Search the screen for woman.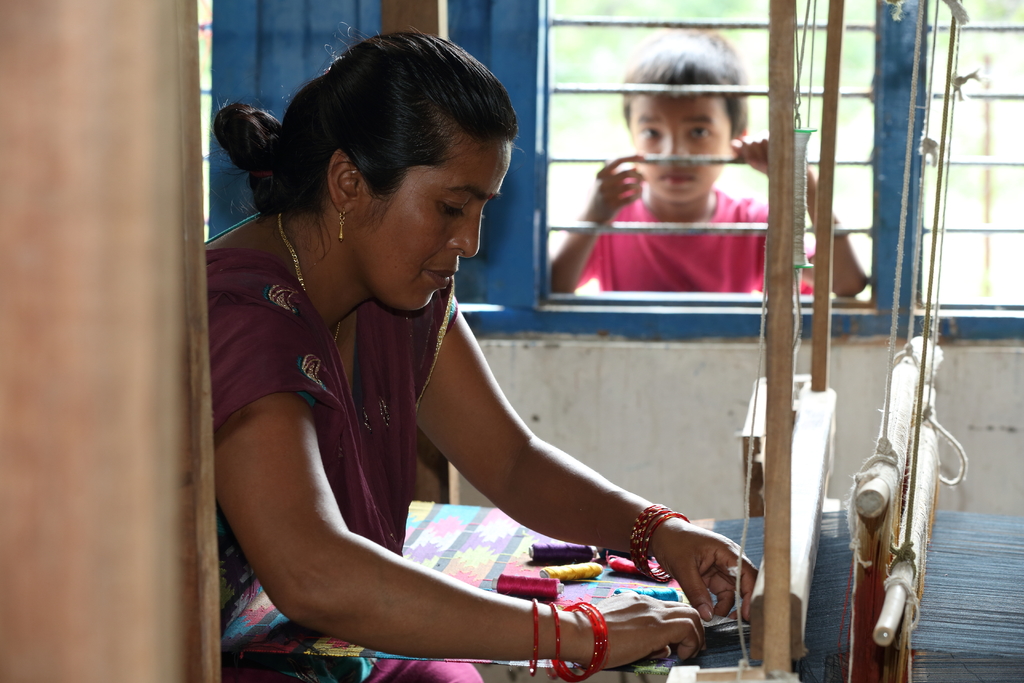
Found at crop(216, 47, 698, 664).
